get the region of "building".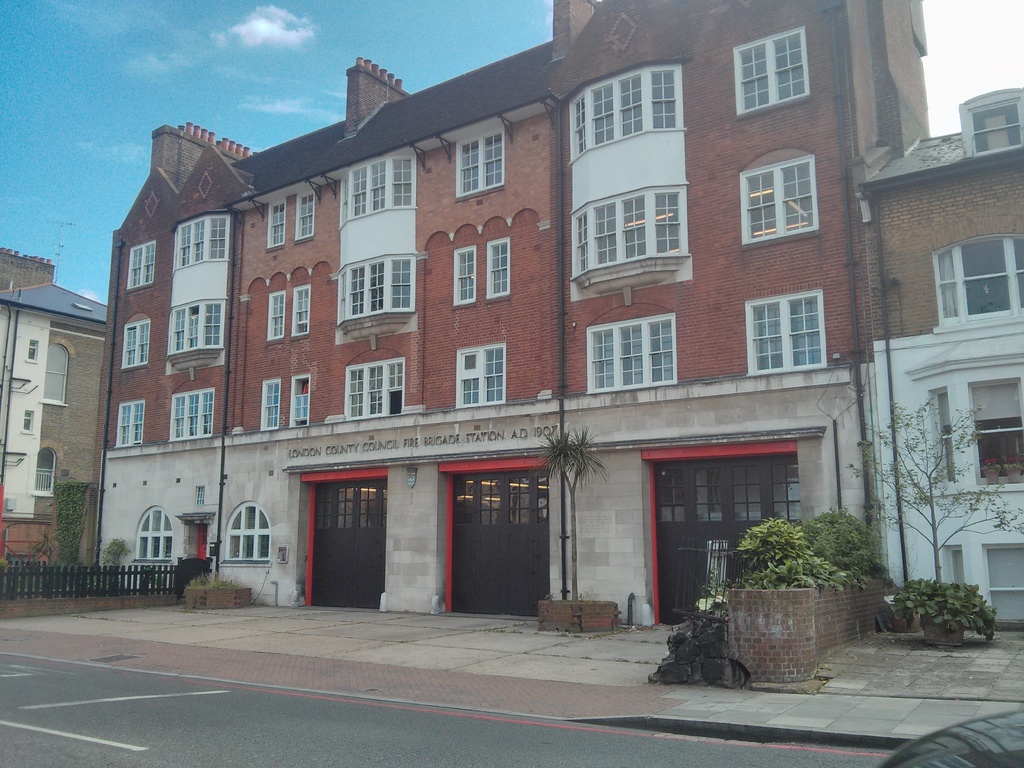
851:88:1023:621.
